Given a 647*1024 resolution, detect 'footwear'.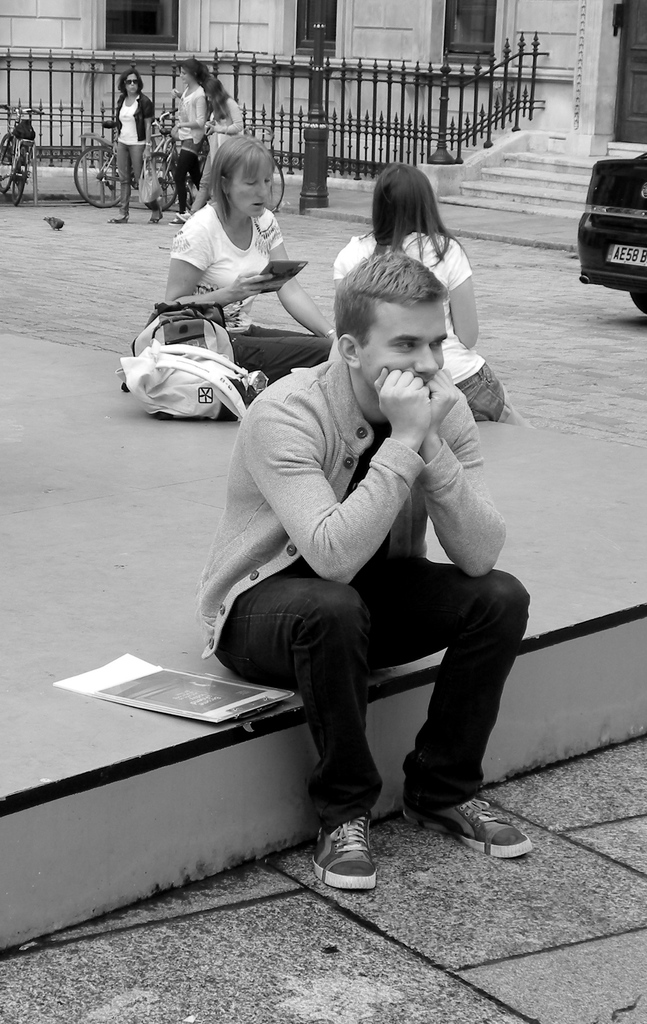
310:810:378:890.
